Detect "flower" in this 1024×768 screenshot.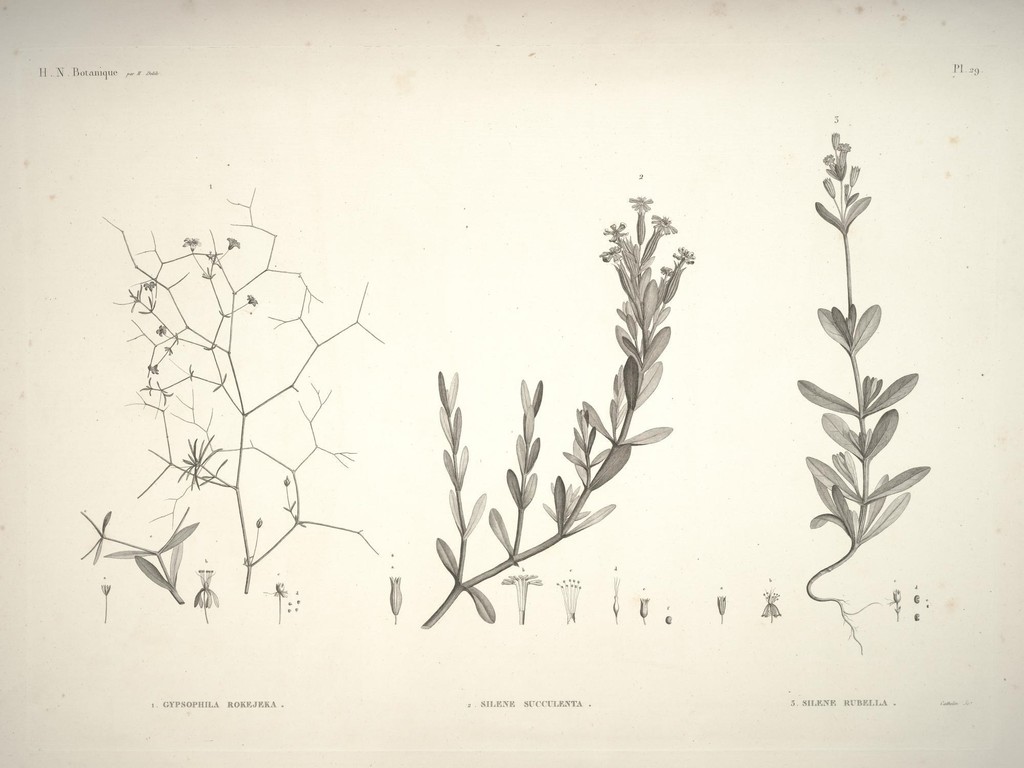
Detection: locate(387, 574, 406, 625).
